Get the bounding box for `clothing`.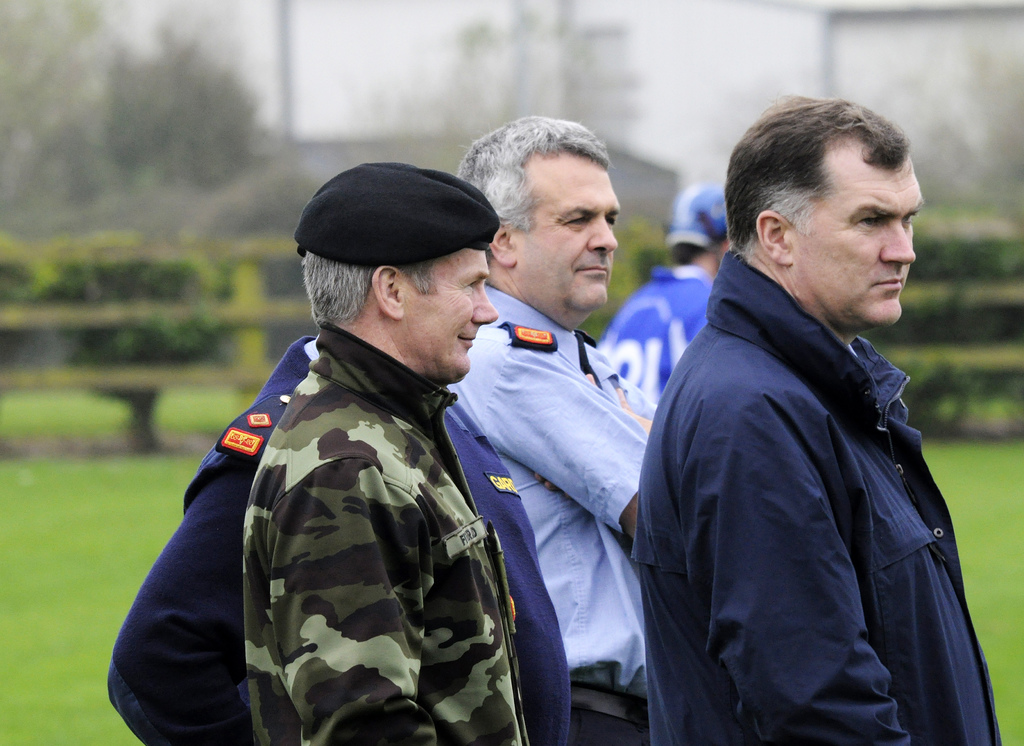
(x1=623, y1=256, x2=995, y2=745).
